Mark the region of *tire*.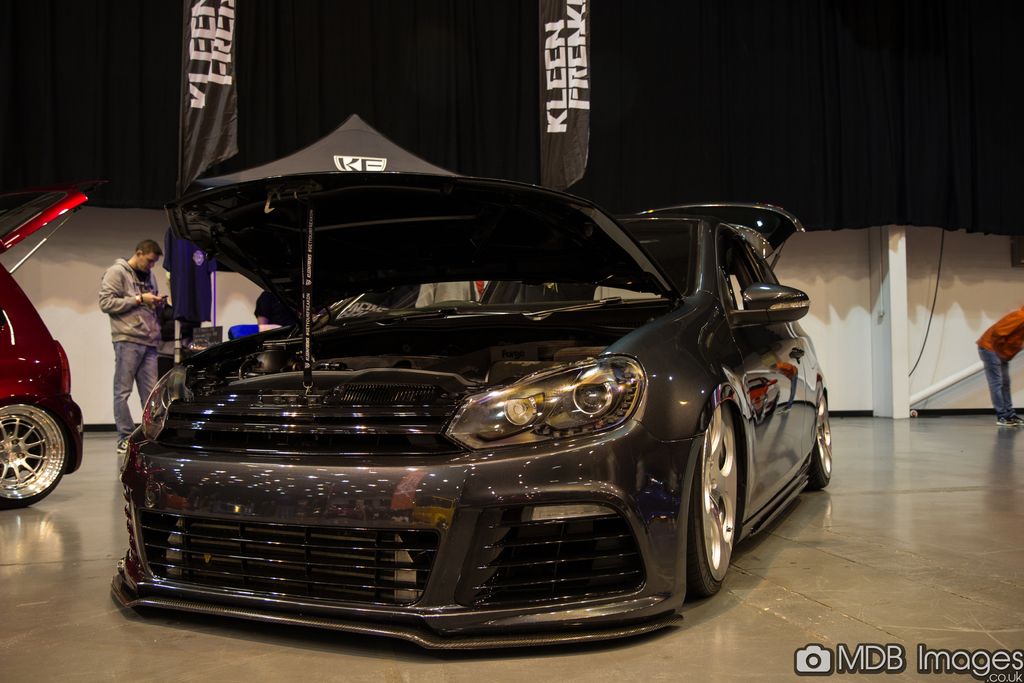
Region: bbox=[806, 391, 834, 488].
